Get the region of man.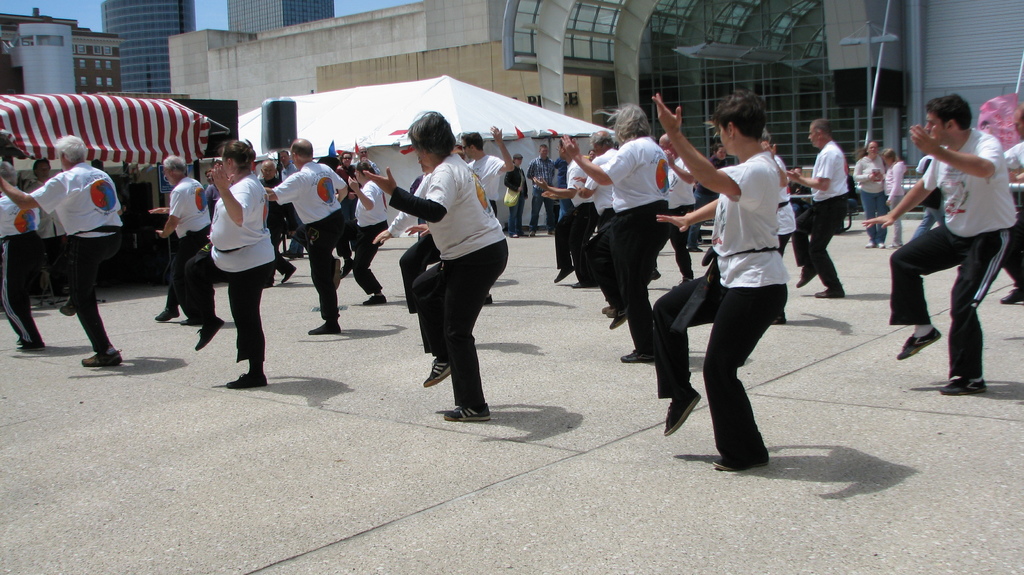
<box>847,142,880,246</box>.
